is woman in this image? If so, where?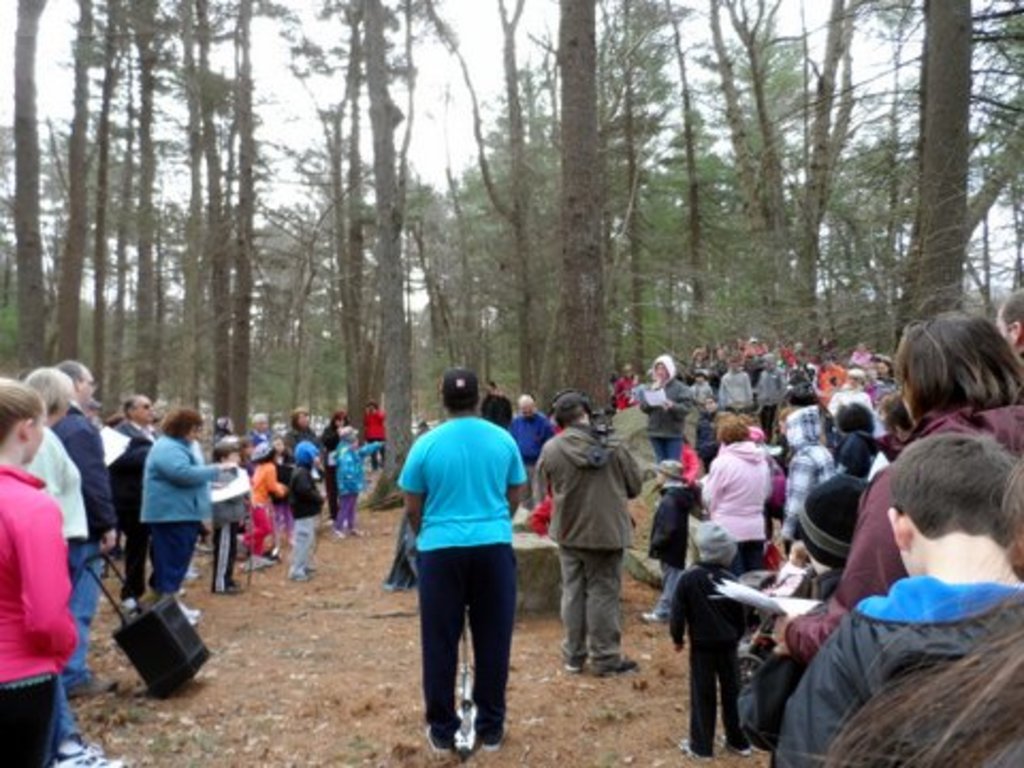
Yes, at (768, 316, 1022, 668).
